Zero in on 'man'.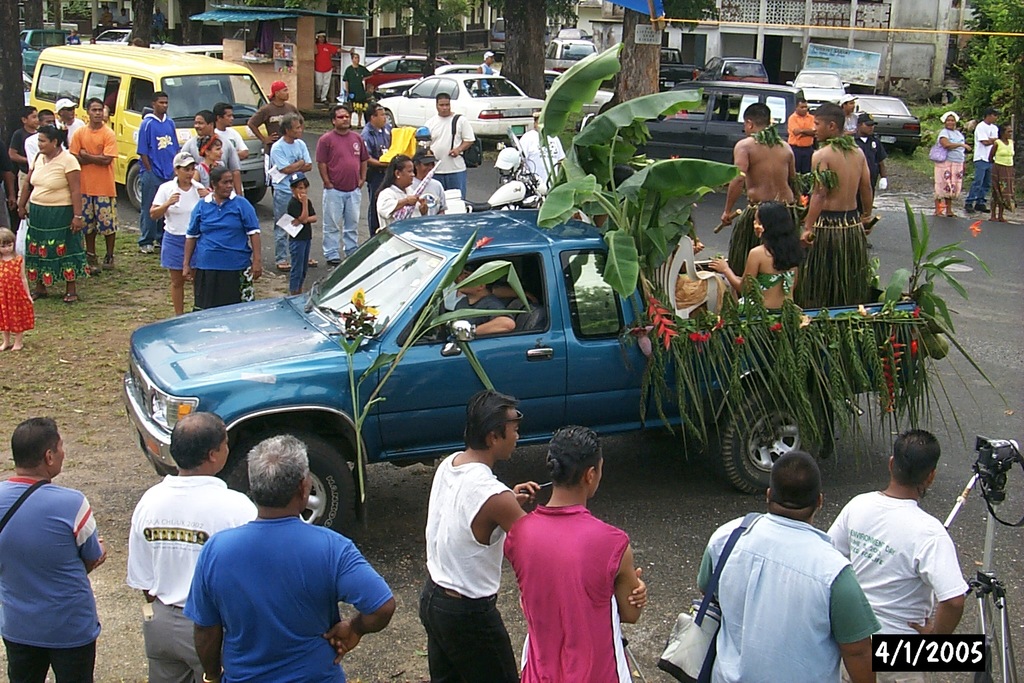
Zeroed in: region(308, 29, 347, 98).
